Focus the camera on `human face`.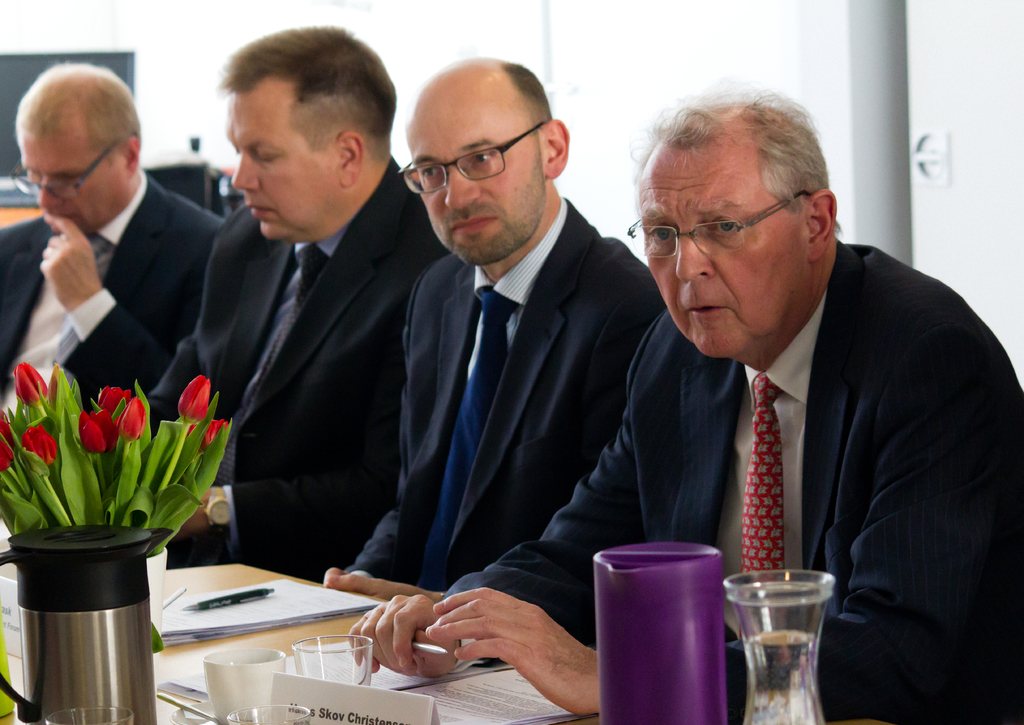
Focus region: x1=228, y1=94, x2=339, y2=241.
